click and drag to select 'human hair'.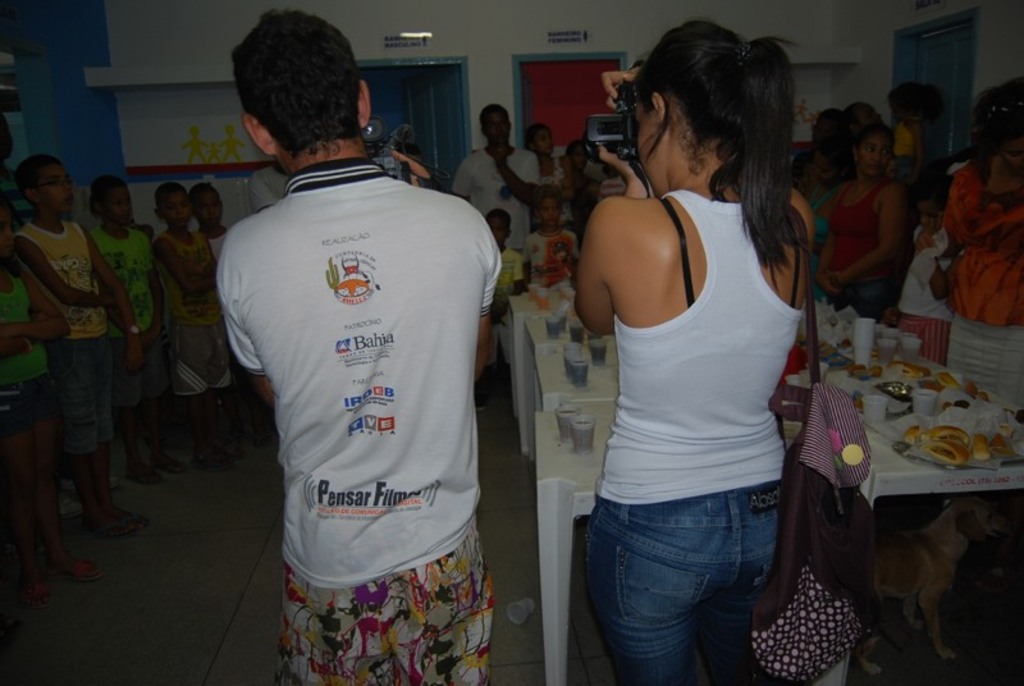
Selection: select_region(854, 122, 895, 161).
